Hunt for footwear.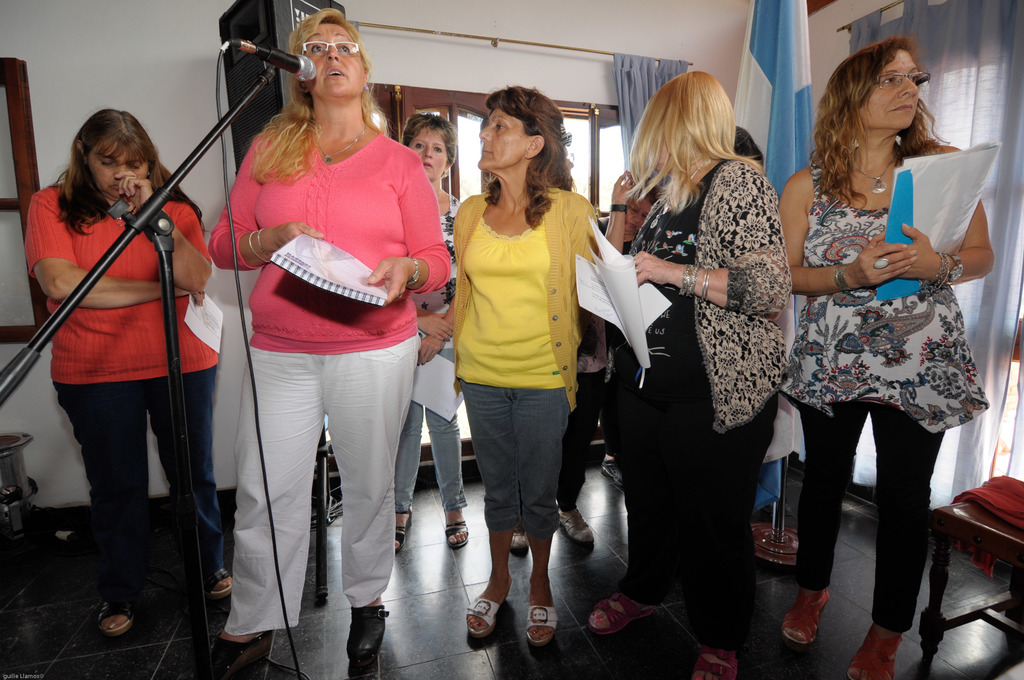
Hunted down at bbox(509, 524, 532, 553).
